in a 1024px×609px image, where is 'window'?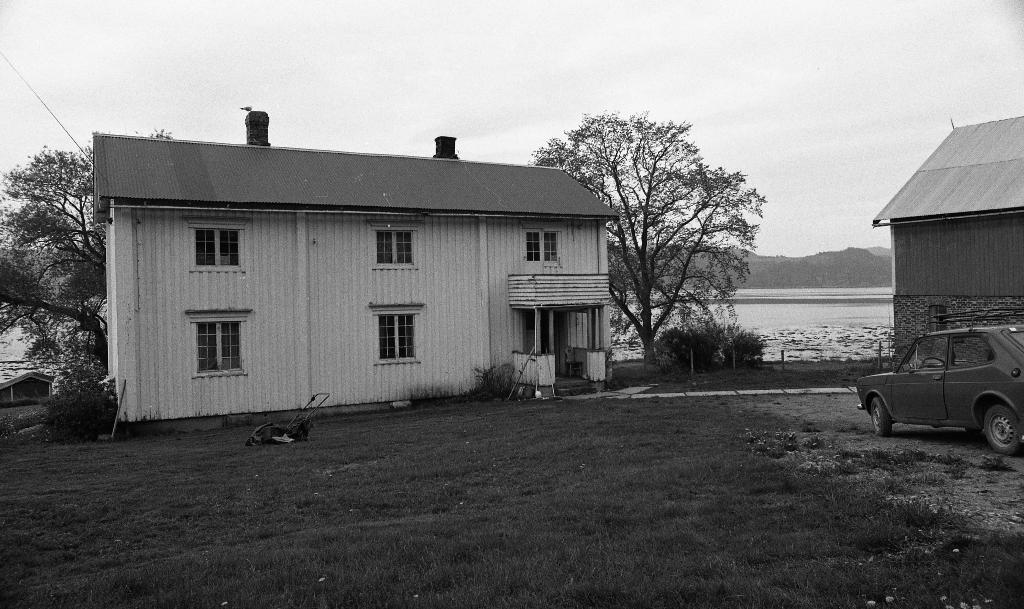
(909,338,951,371).
